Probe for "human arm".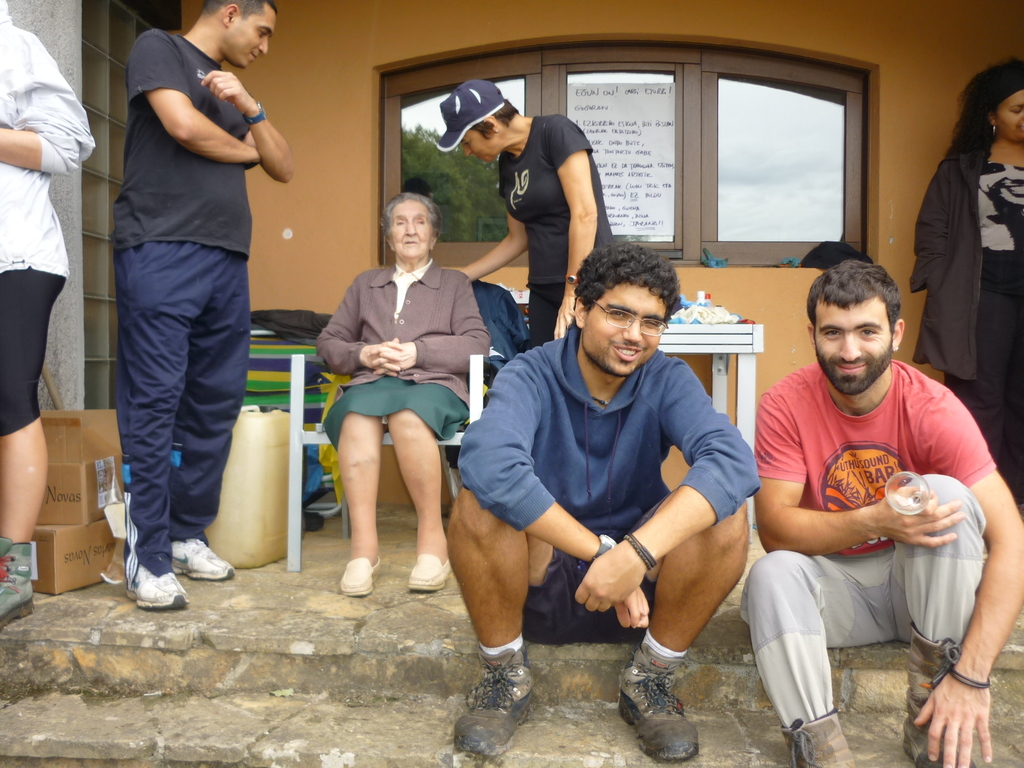
Probe result: bbox=[374, 271, 493, 378].
